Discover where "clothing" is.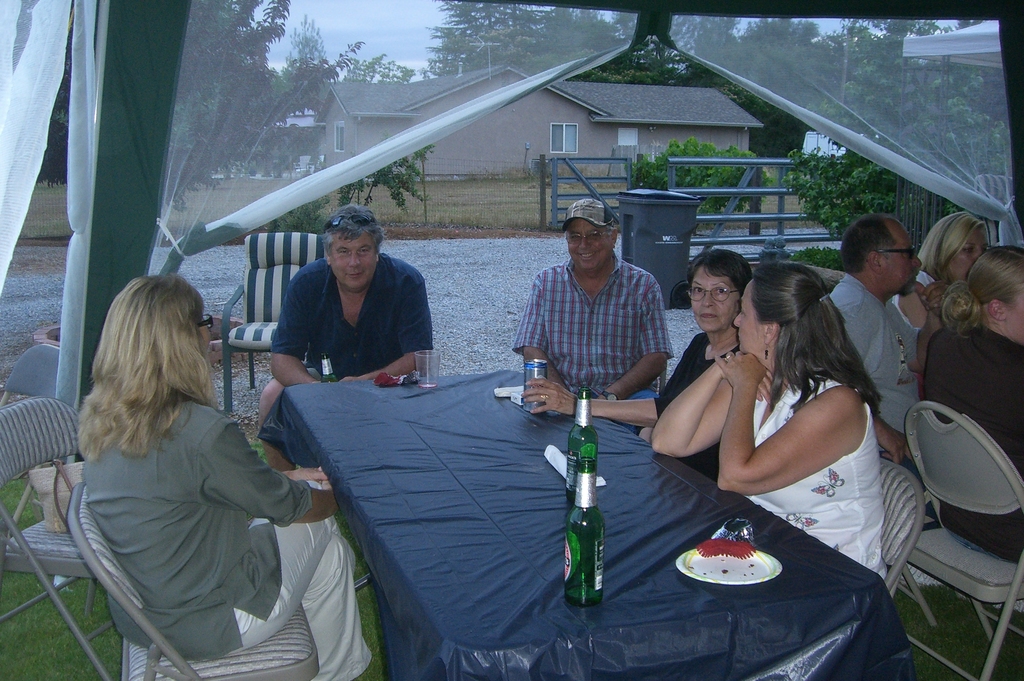
Discovered at bbox=[891, 272, 939, 336].
